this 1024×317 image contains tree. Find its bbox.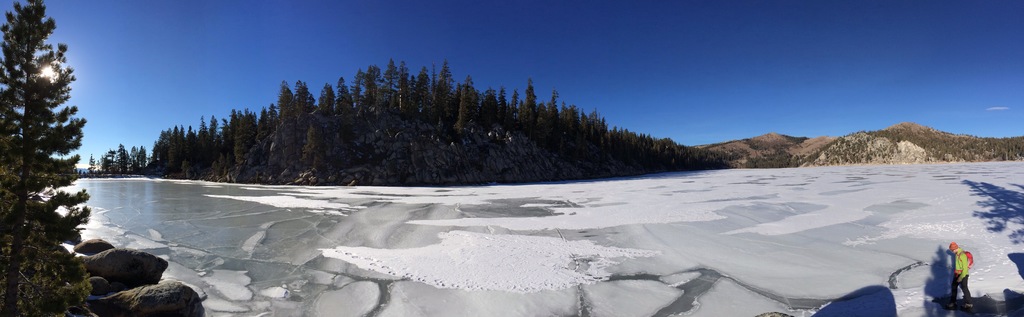
Rect(0, 0, 92, 316).
